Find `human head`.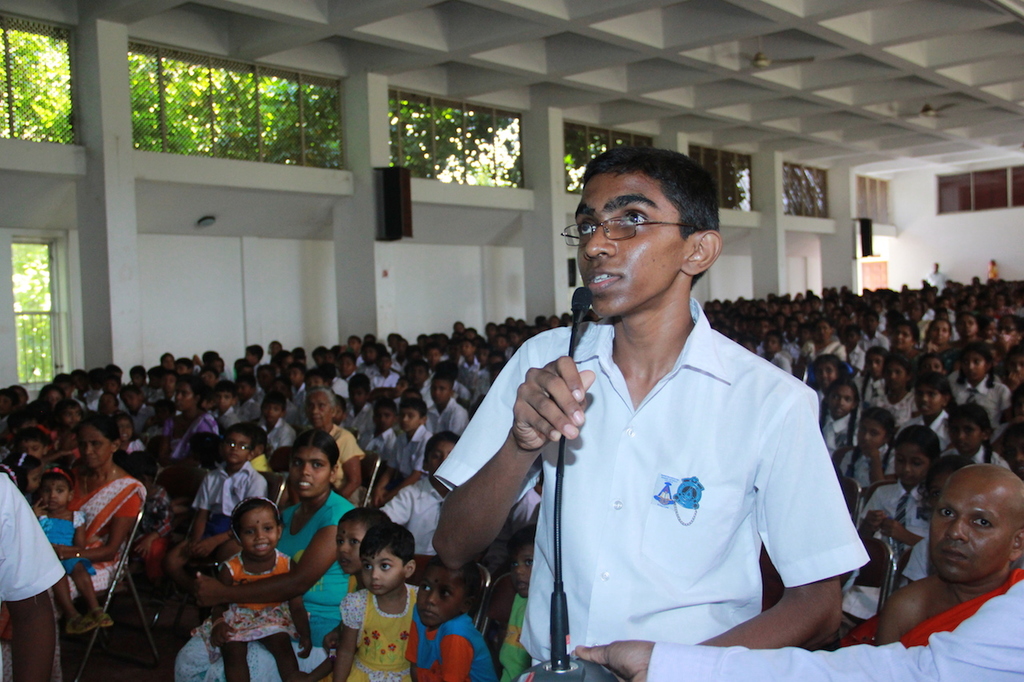
(6,383,27,414).
